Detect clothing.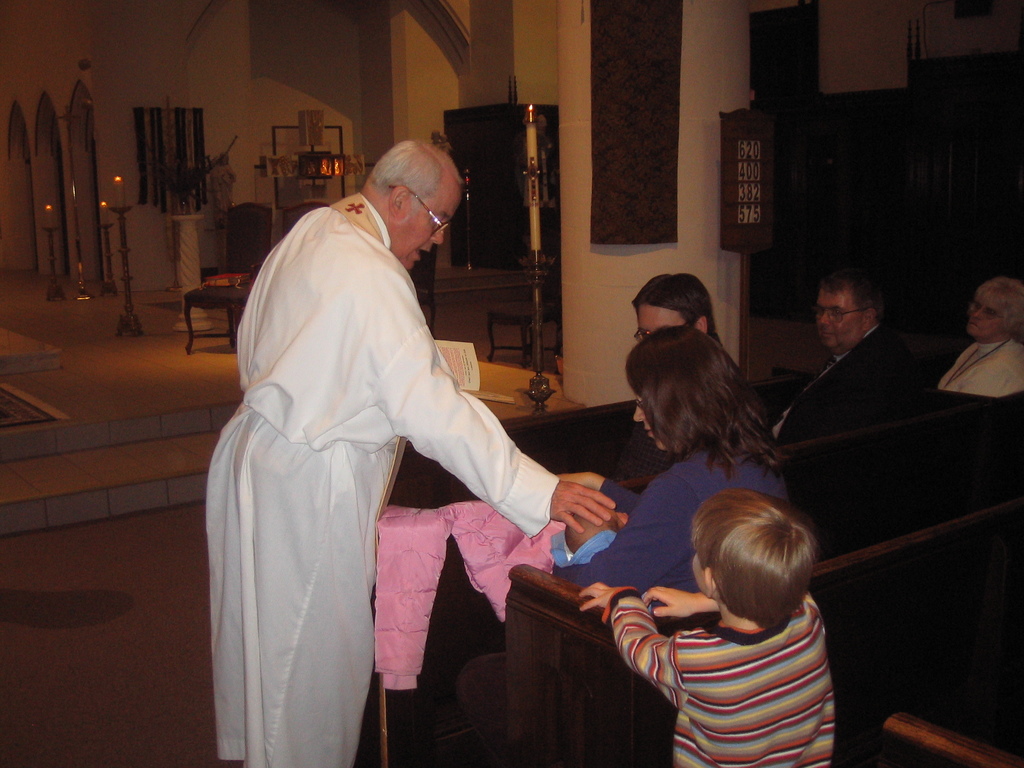
Detected at box(549, 444, 797, 610).
